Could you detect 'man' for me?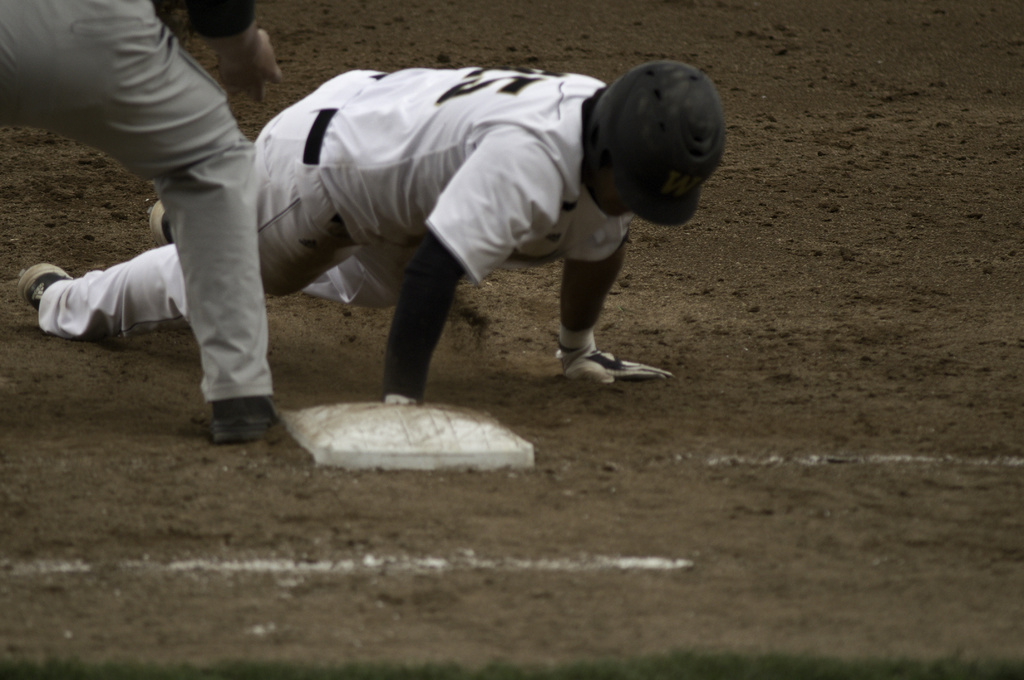
Detection result: bbox(19, 61, 731, 415).
